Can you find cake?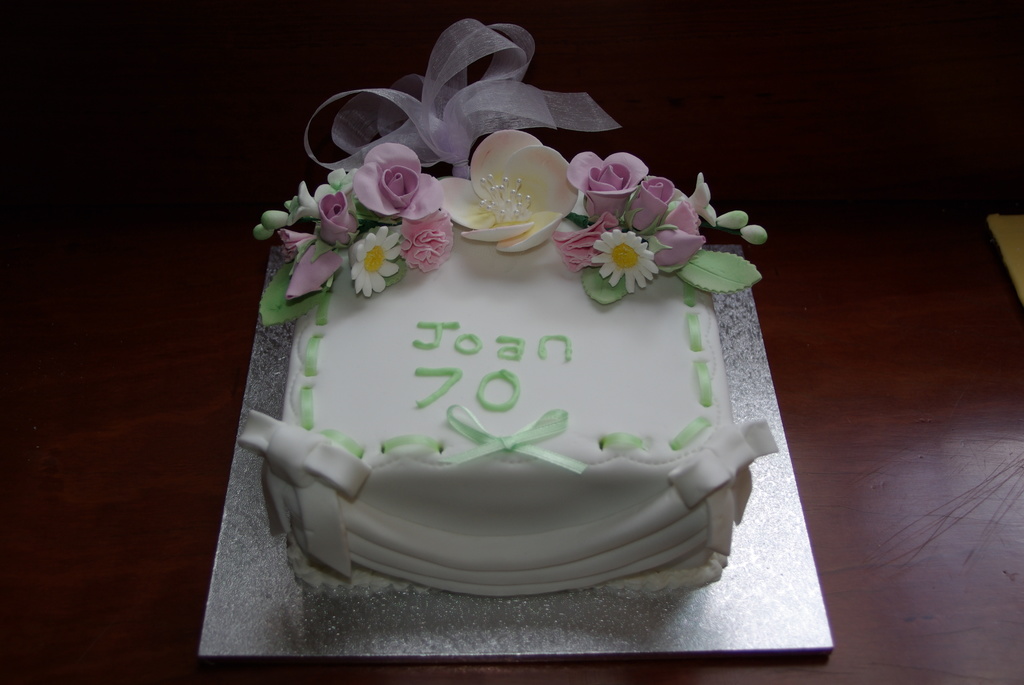
Yes, bounding box: bbox=[239, 127, 769, 601].
